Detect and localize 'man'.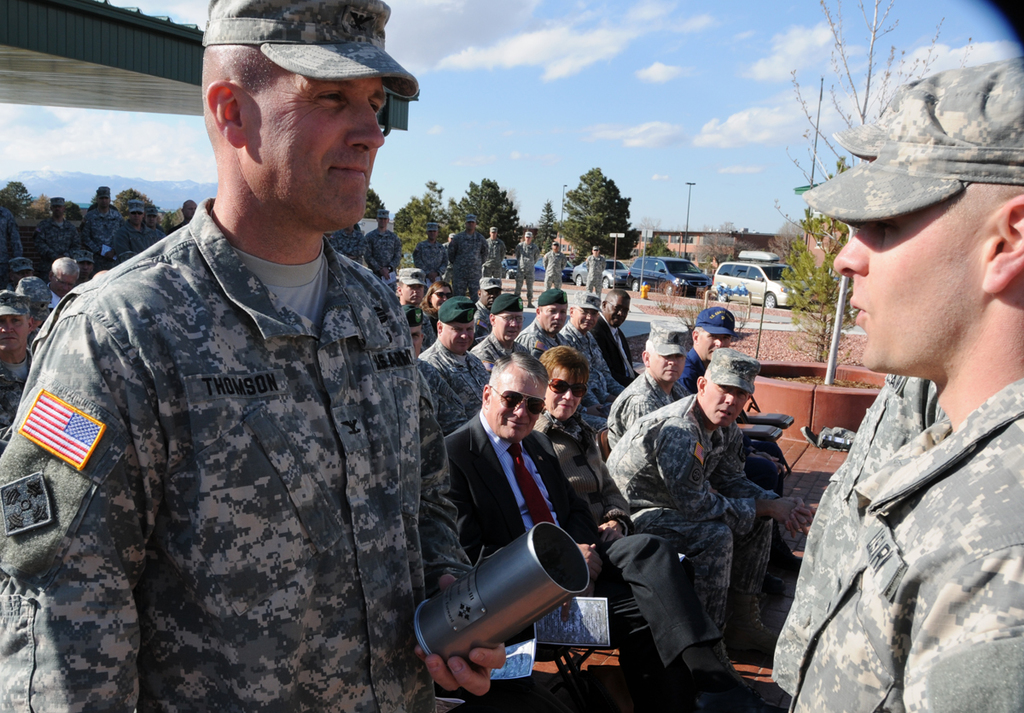
Localized at detection(602, 318, 689, 451).
